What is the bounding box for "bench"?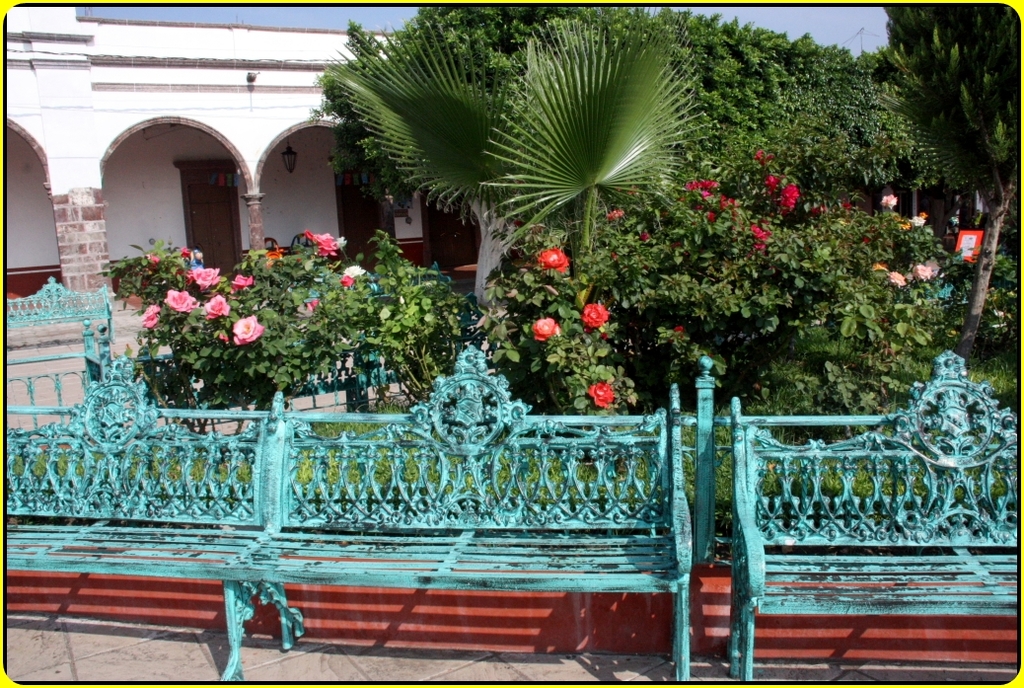
x1=9 y1=274 x2=118 y2=344.
